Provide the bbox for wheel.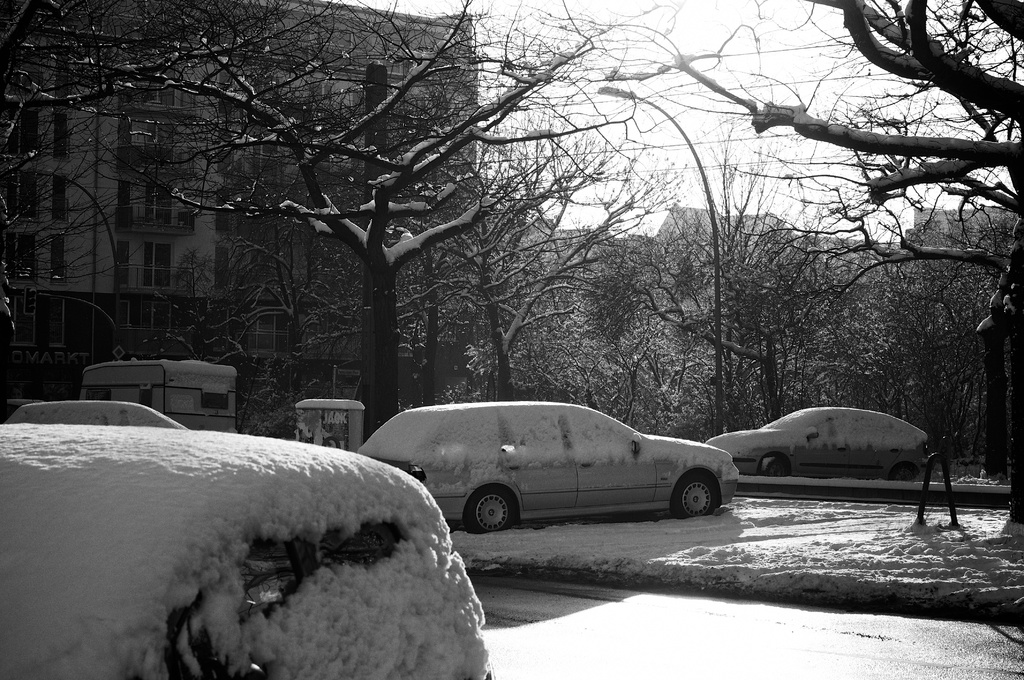
left=461, top=485, right=515, bottom=535.
